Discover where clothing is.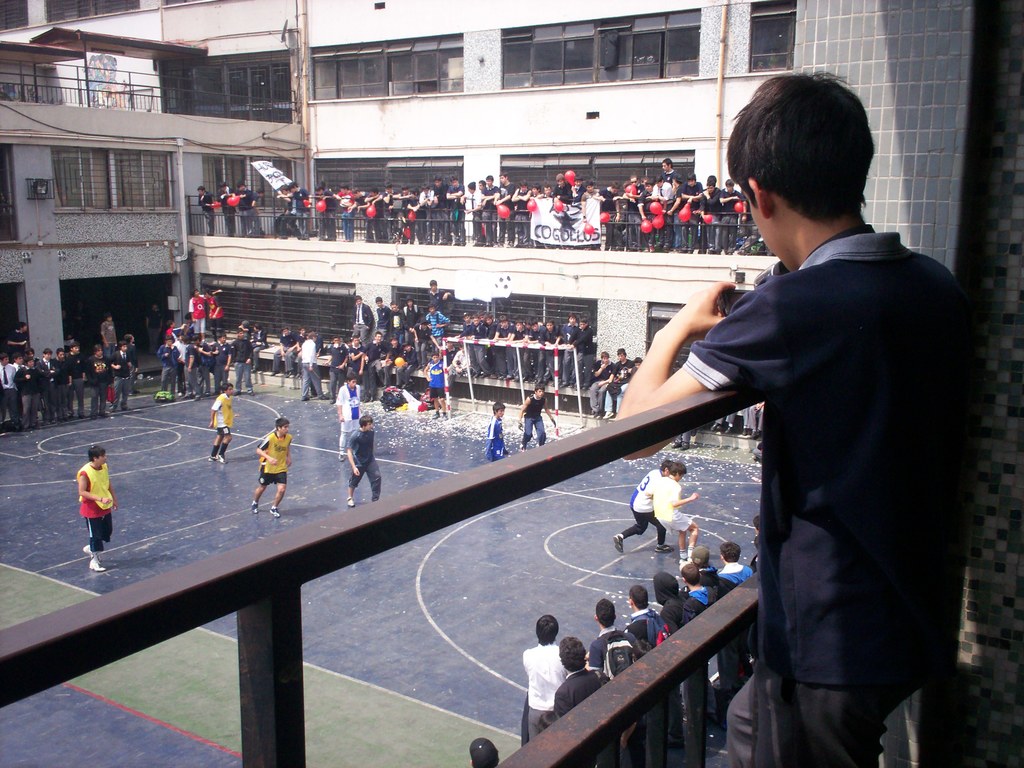
Discovered at 552,663,610,712.
